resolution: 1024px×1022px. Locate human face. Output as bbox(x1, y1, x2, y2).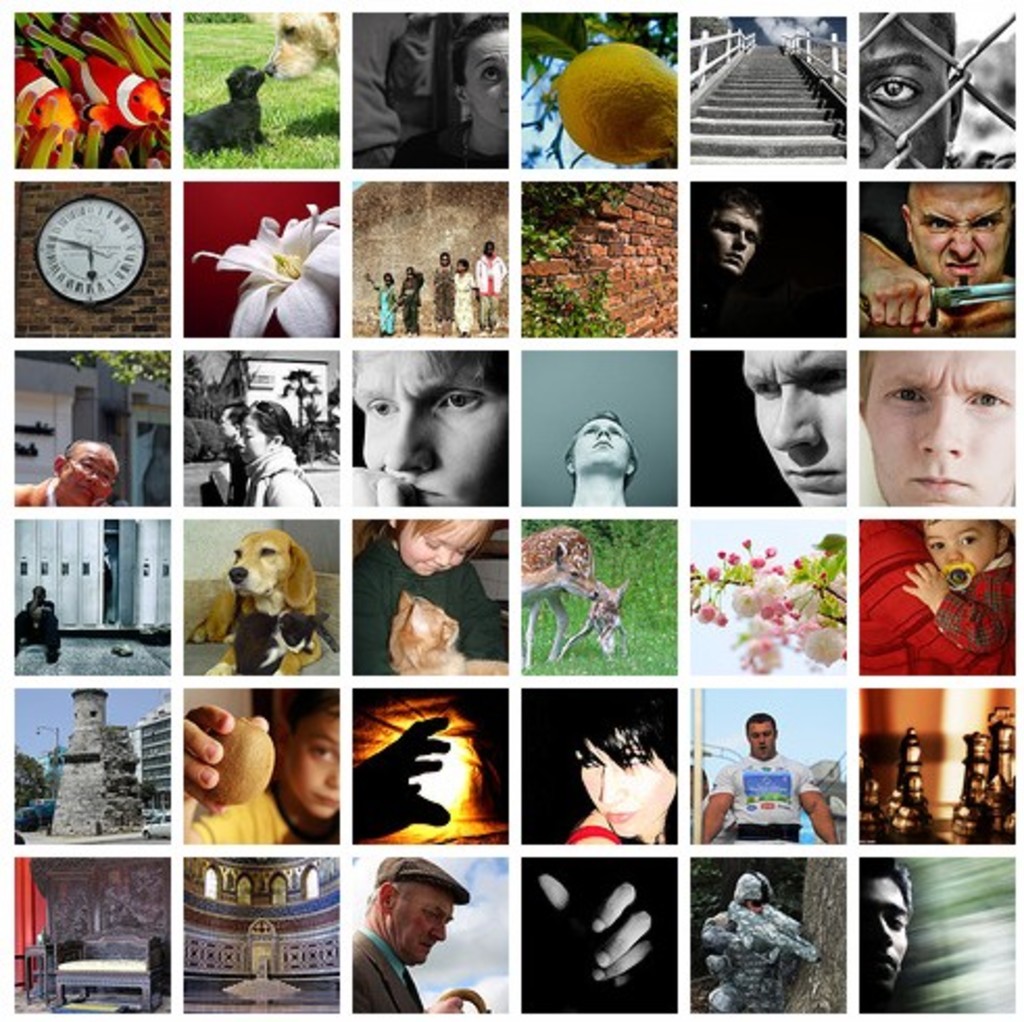
bbox(907, 186, 1020, 286).
